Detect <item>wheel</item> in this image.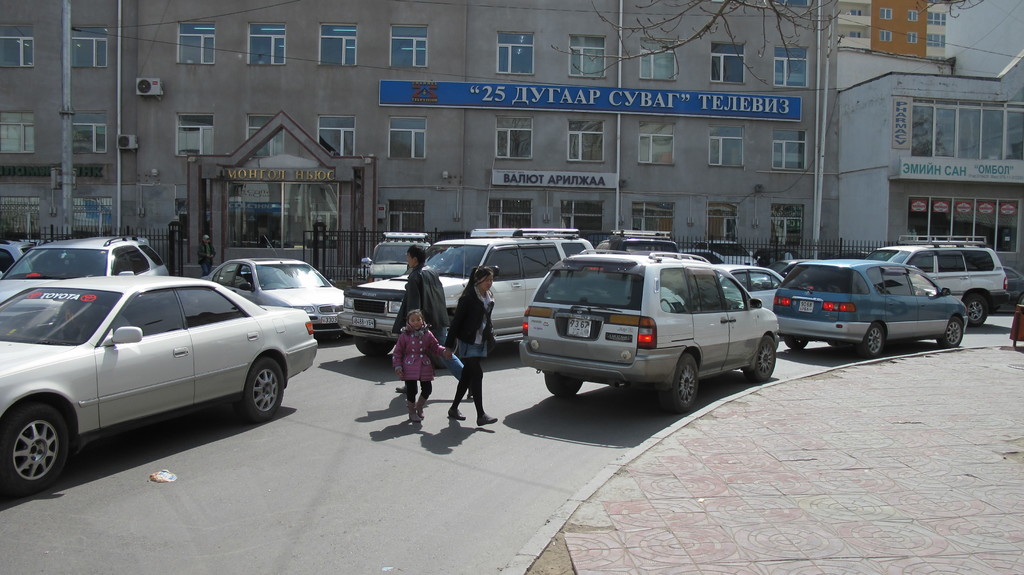
Detection: 232,357,283,423.
